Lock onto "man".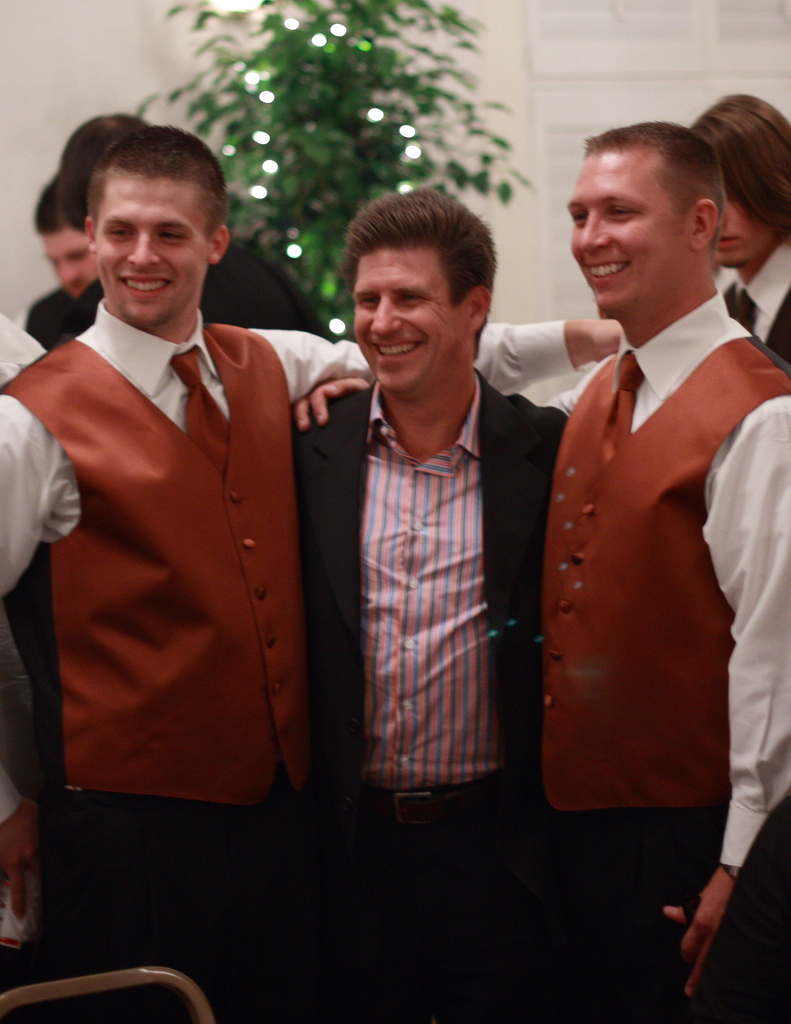
Locked: 20/180/104/357.
